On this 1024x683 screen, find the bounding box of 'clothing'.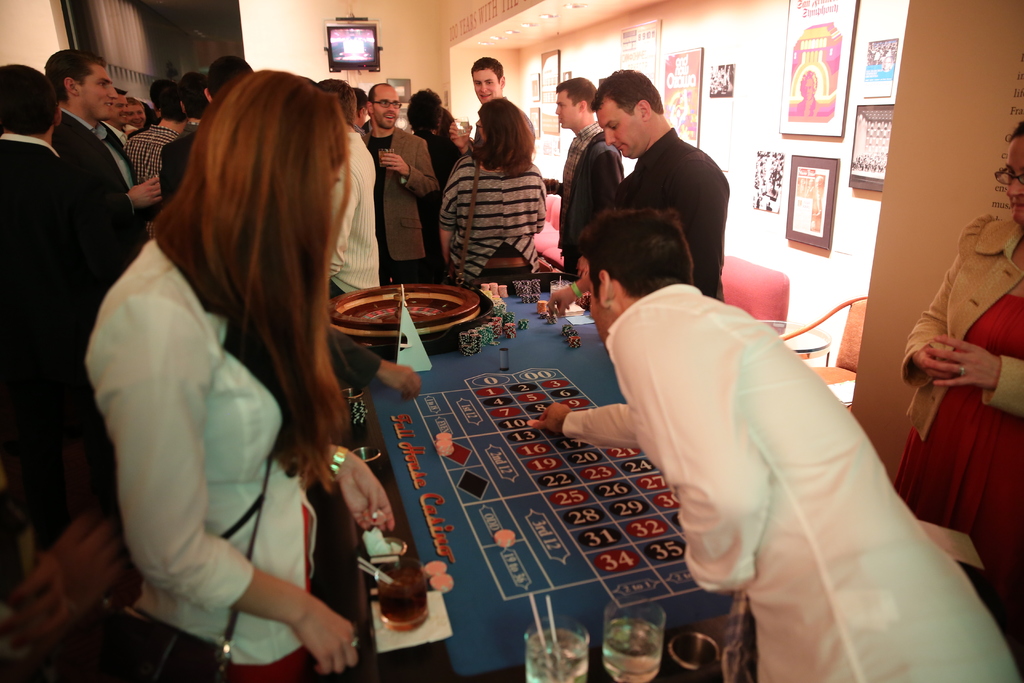
Bounding box: 472, 95, 538, 148.
